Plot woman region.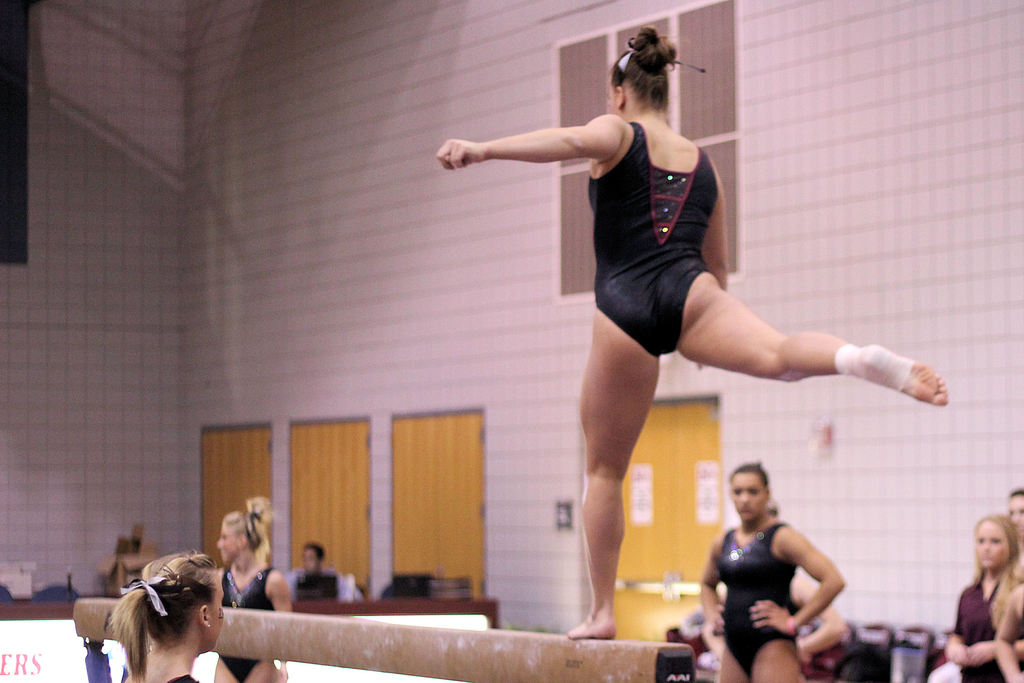
Plotted at x1=111 y1=551 x2=225 y2=682.
